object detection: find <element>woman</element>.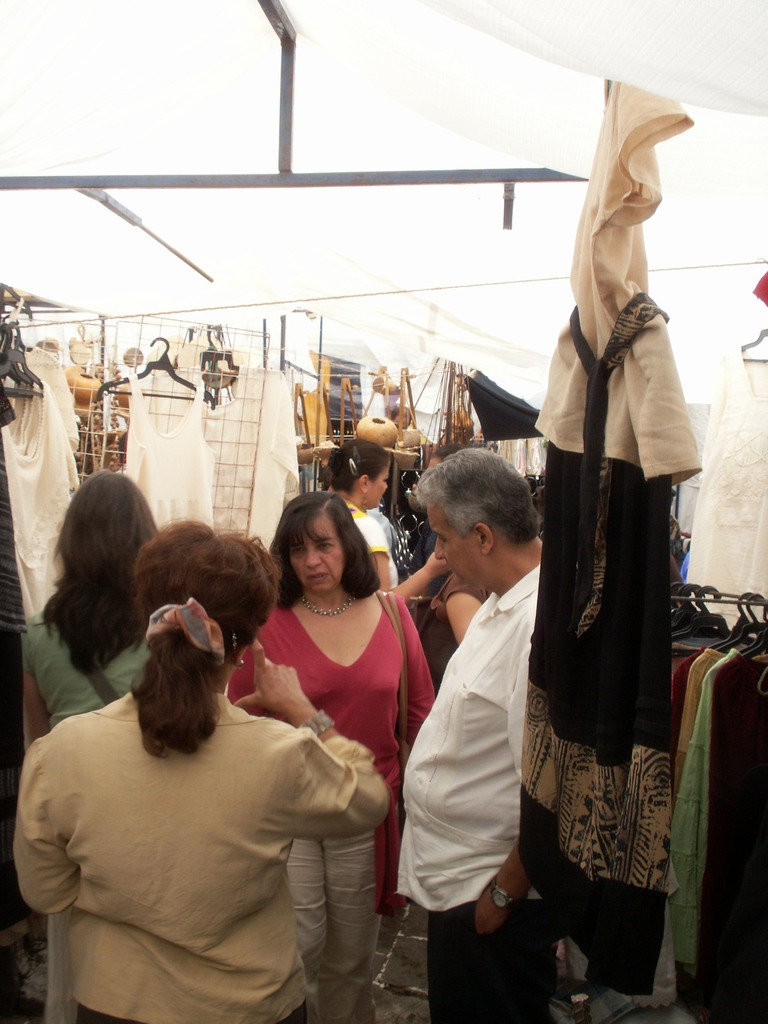
317:436:451:609.
